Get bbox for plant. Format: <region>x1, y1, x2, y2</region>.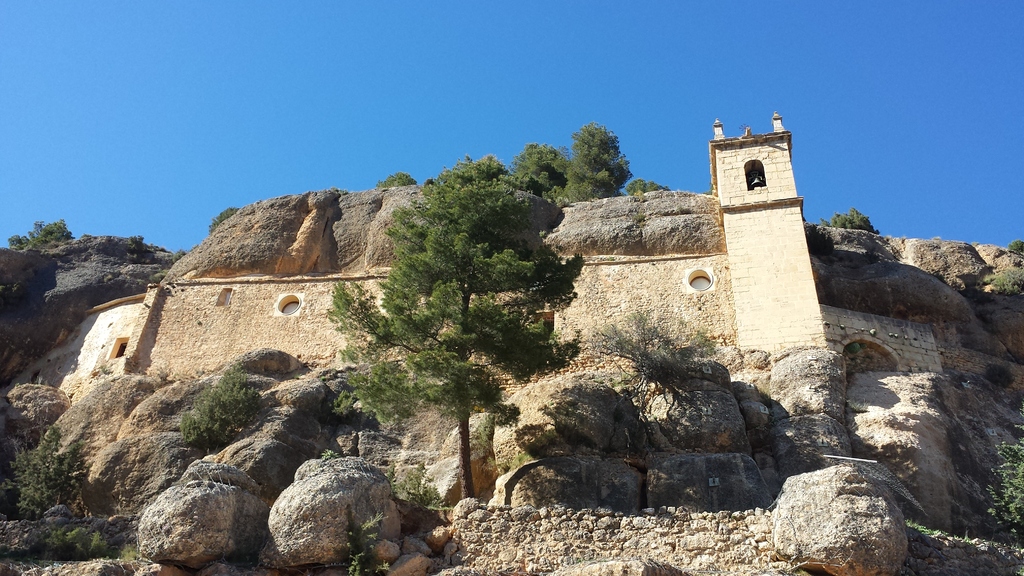
<region>153, 359, 266, 483</region>.
